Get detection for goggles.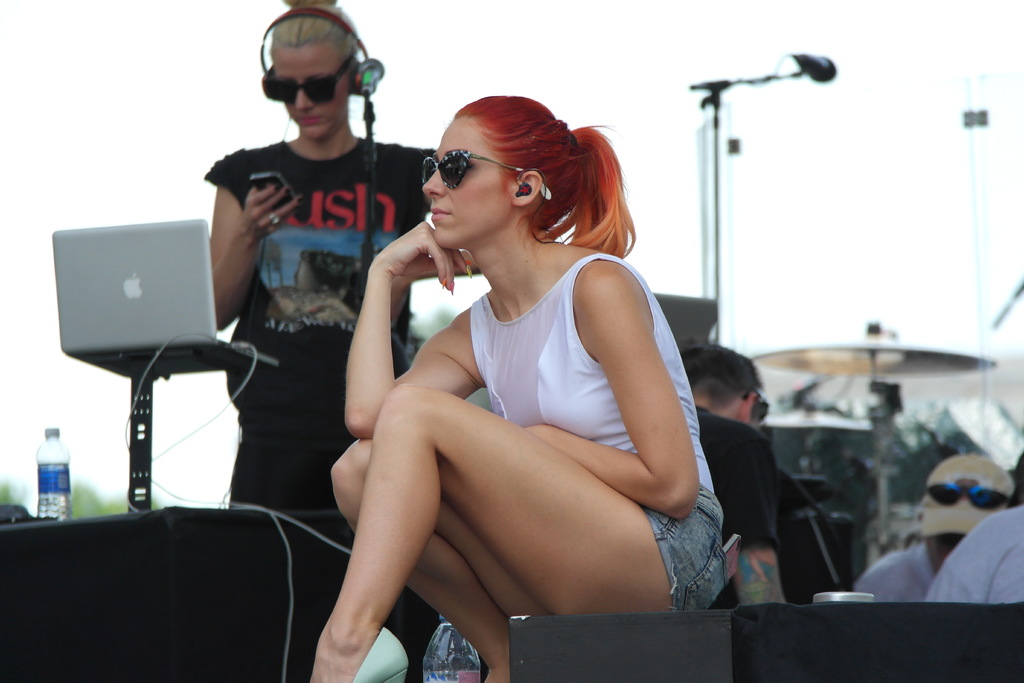
Detection: Rect(420, 145, 529, 188).
